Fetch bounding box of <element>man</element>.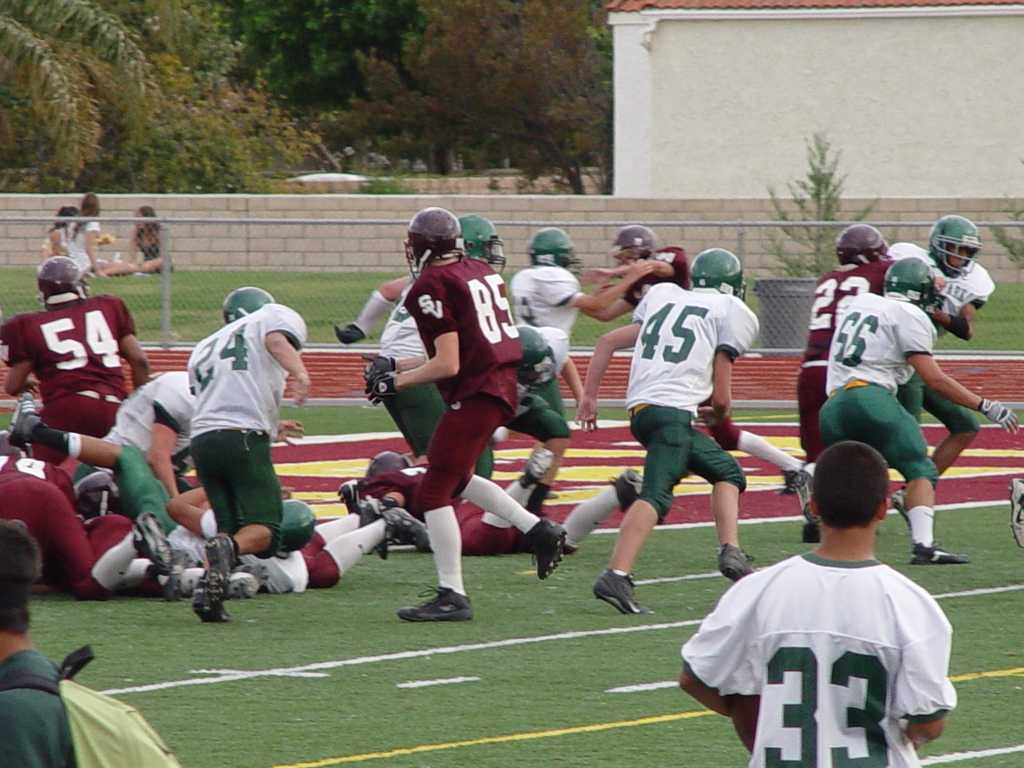
Bbox: <region>574, 224, 803, 497</region>.
